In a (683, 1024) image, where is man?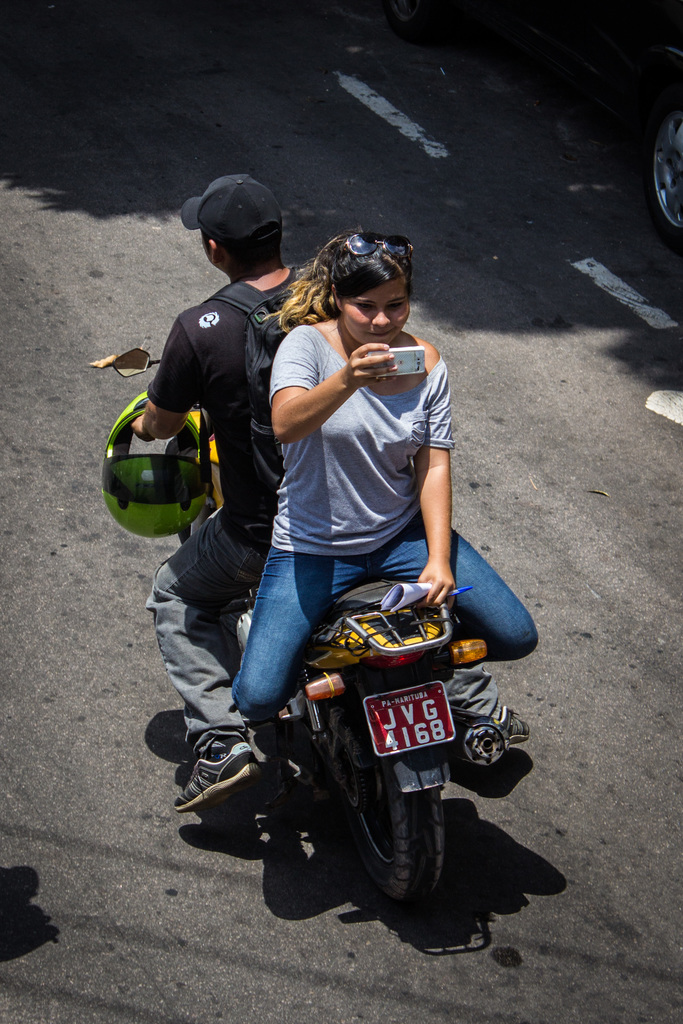
{"left": 135, "top": 175, "right": 302, "bottom": 809}.
